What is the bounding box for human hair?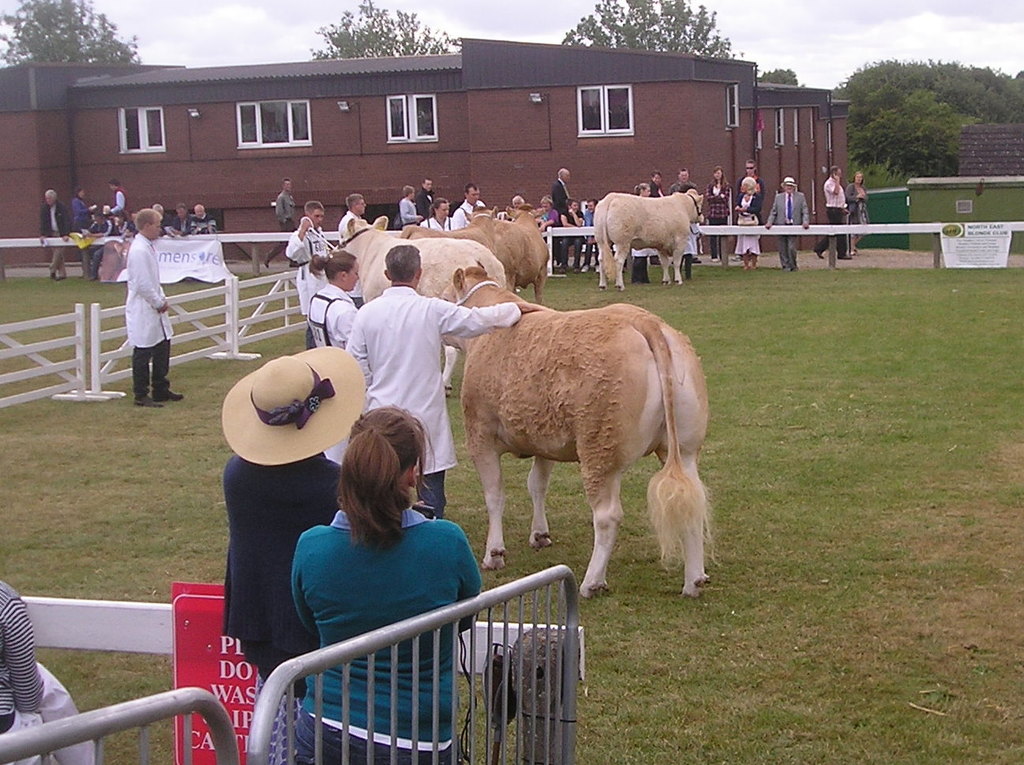
<box>109,178,121,189</box>.
